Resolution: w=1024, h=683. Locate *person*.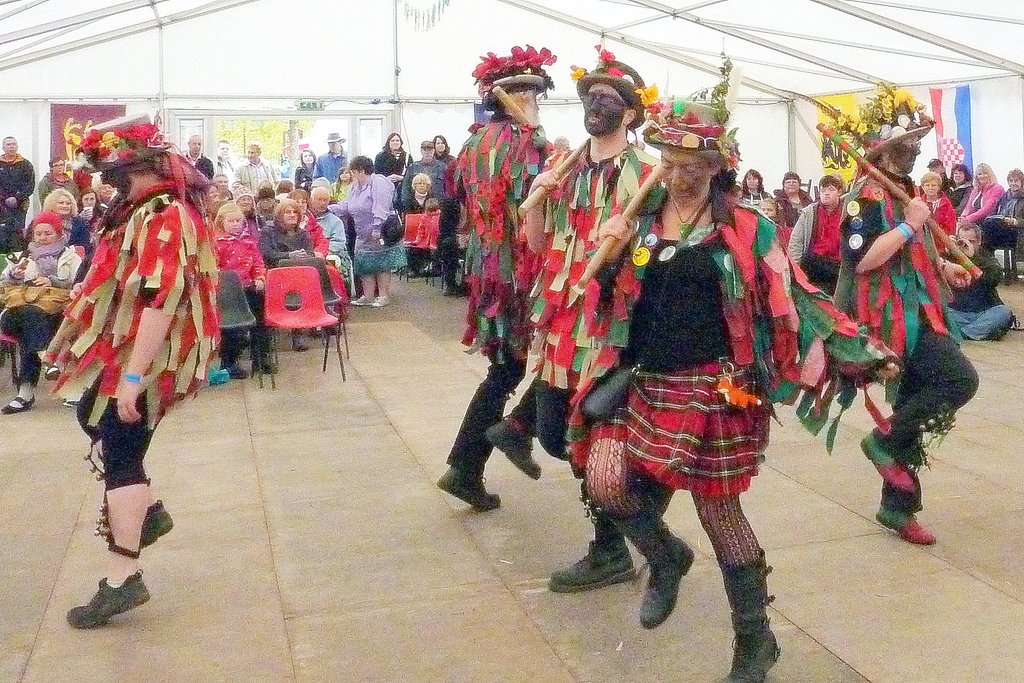
(x1=208, y1=197, x2=269, y2=390).
